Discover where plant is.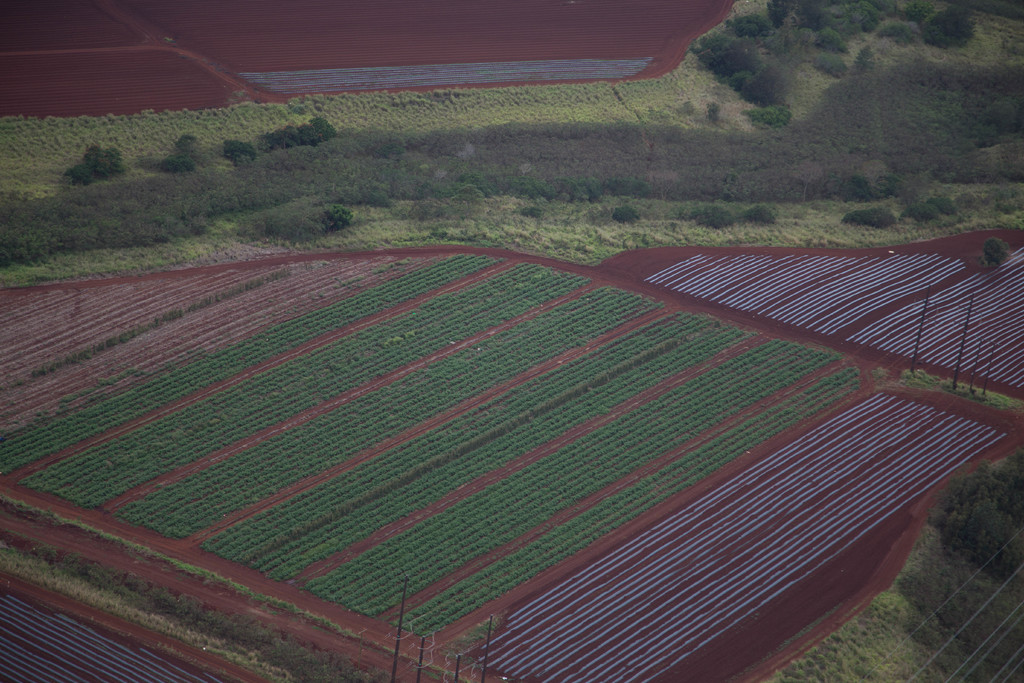
Discovered at 811/52/845/78.
